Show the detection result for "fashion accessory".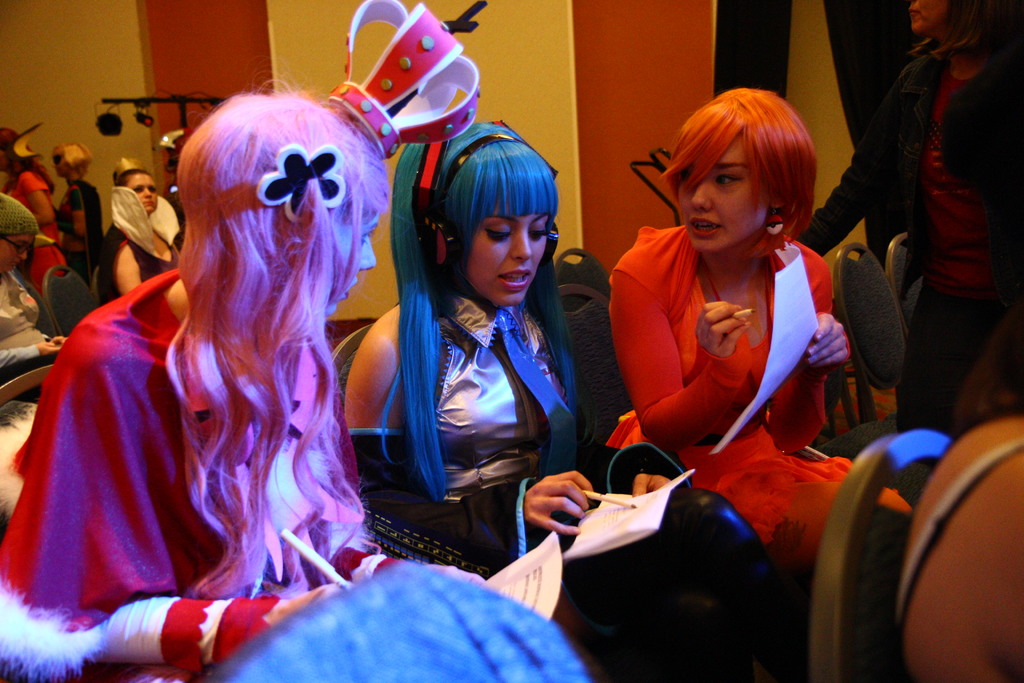
<box>113,156,149,180</box>.
